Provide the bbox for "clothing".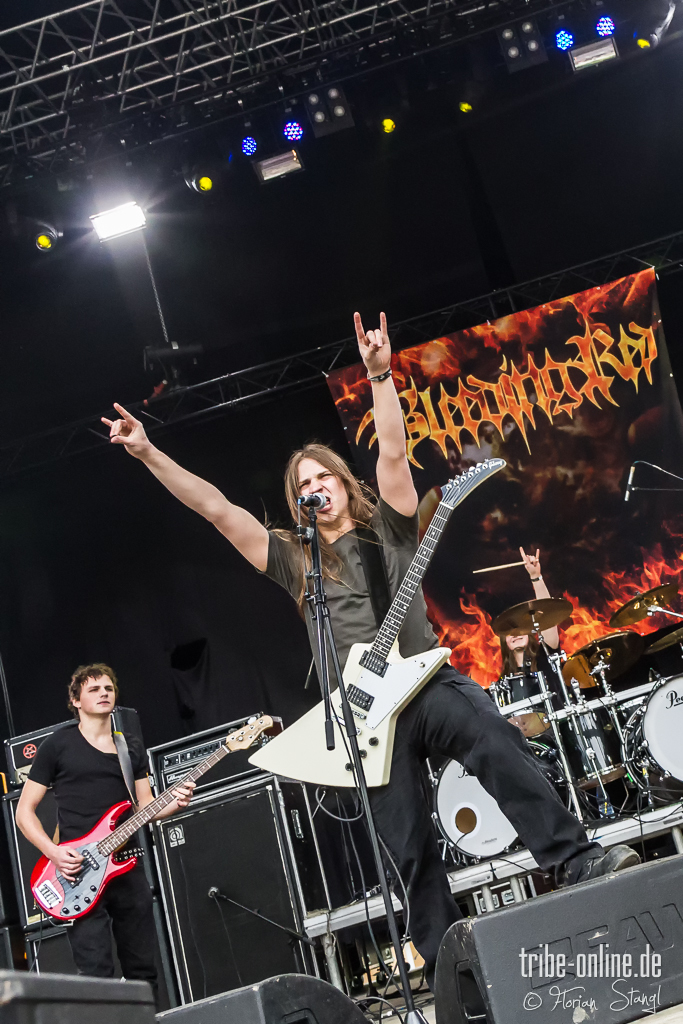
{"left": 254, "top": 493, "right": 603, "bottom": 986}.
